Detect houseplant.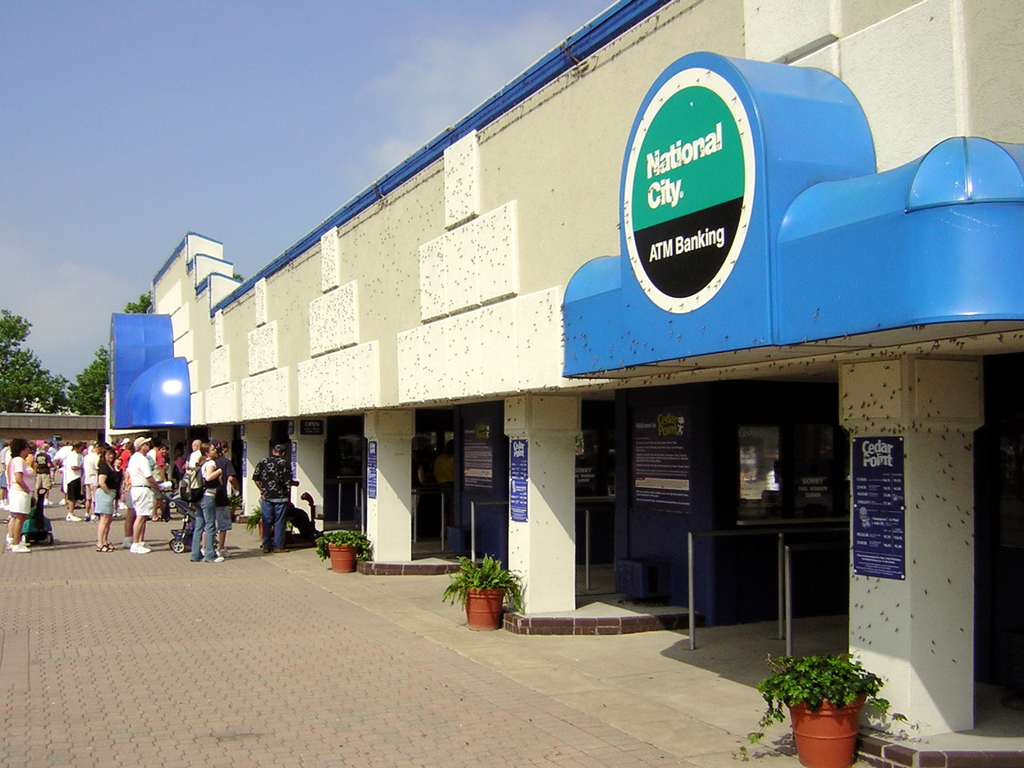
Detected at {"left": 437, "top": 548, "right": 529, "bottom": 634}.
